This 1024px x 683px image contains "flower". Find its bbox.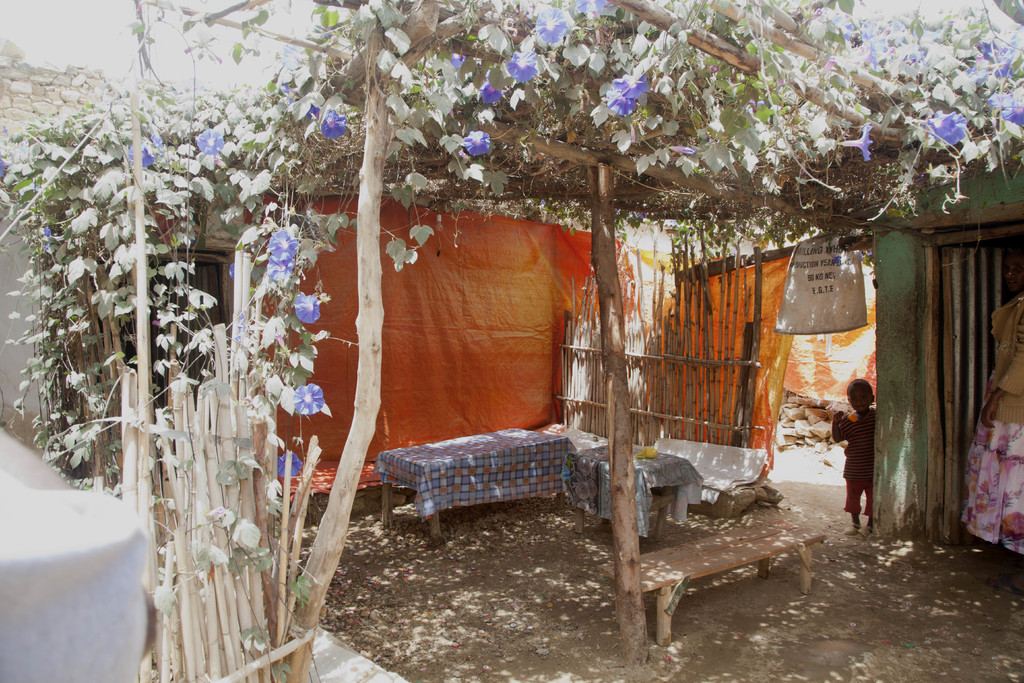
box(858, 249, 872, 257).
